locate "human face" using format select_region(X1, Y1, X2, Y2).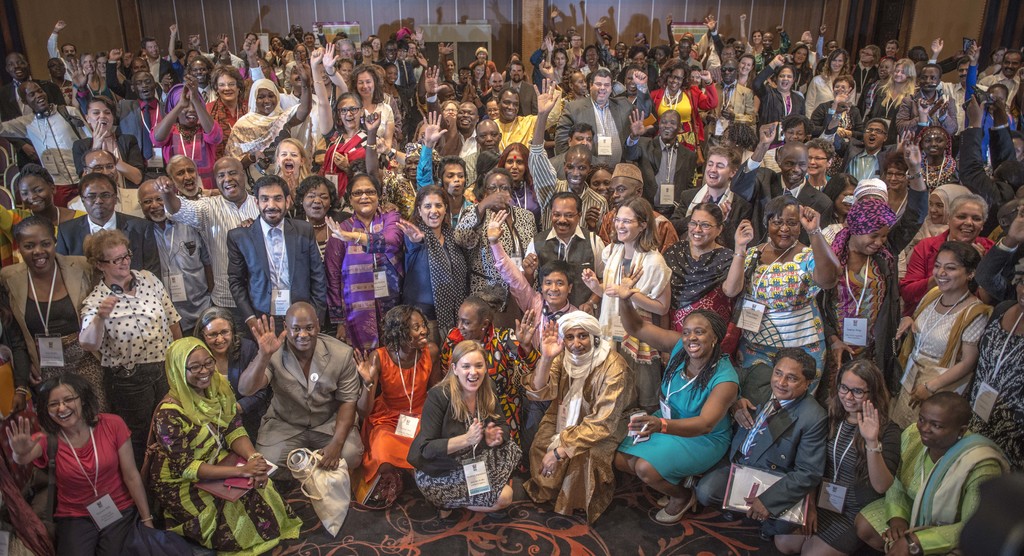
select_region(51, 387, 77, 422).
